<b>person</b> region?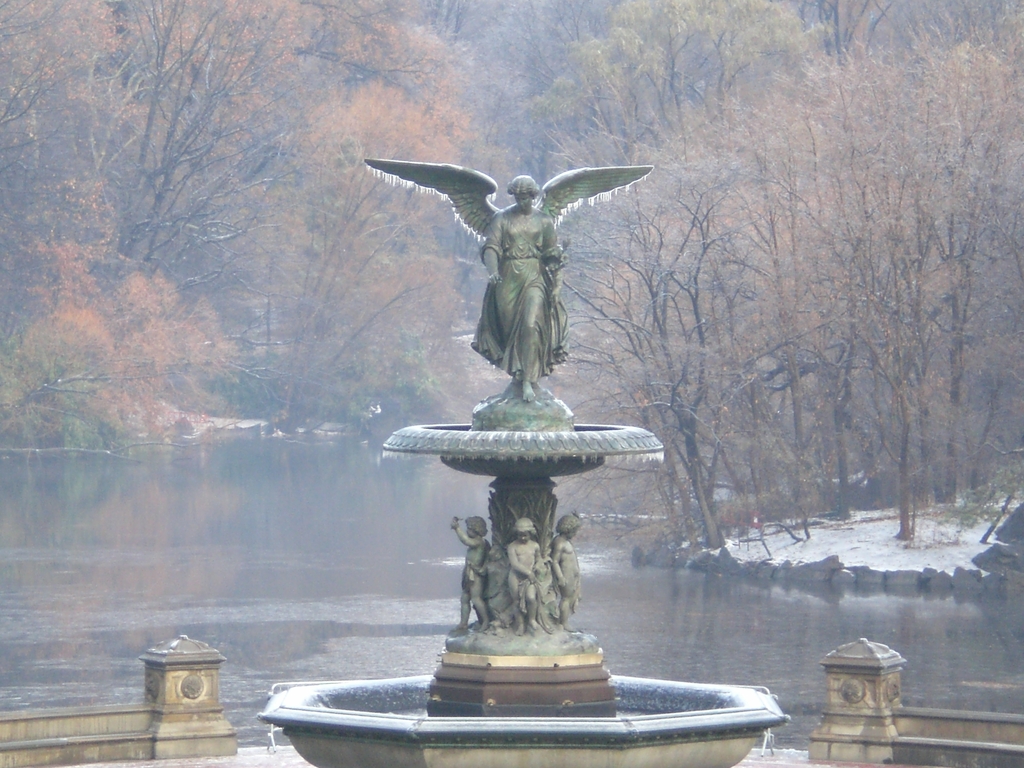
locate(506, 516, 545, 637)
